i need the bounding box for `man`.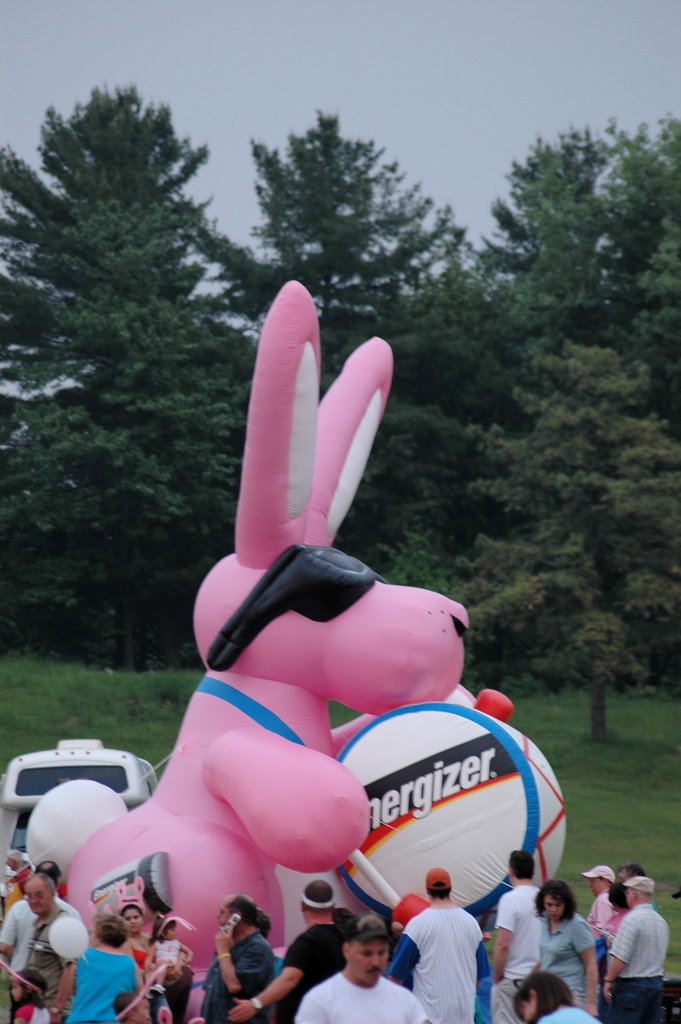
Here it is: x1=615, y1=888, x2=677, y2=1023.
